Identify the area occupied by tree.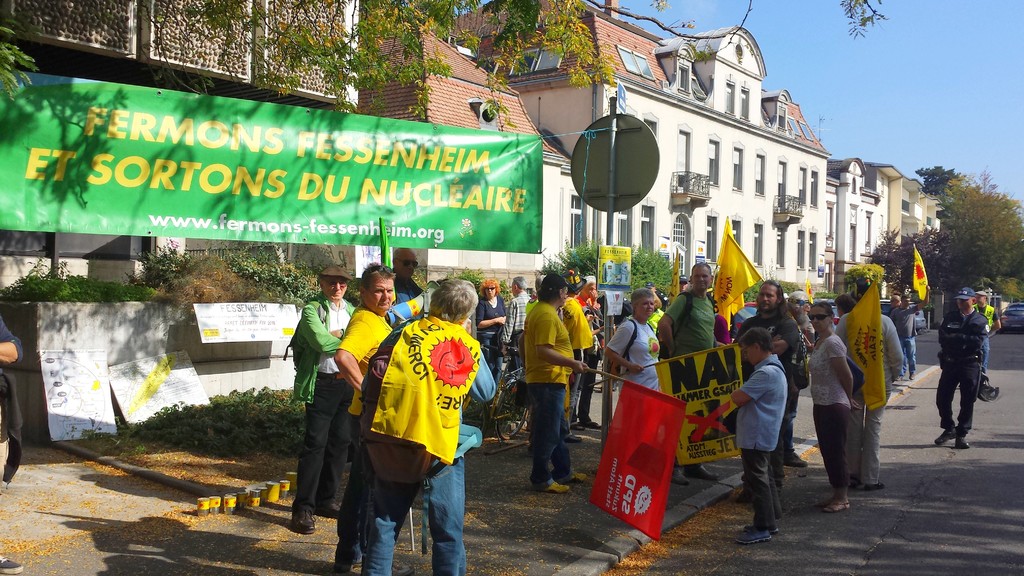
Area: 0/15/50/109.
